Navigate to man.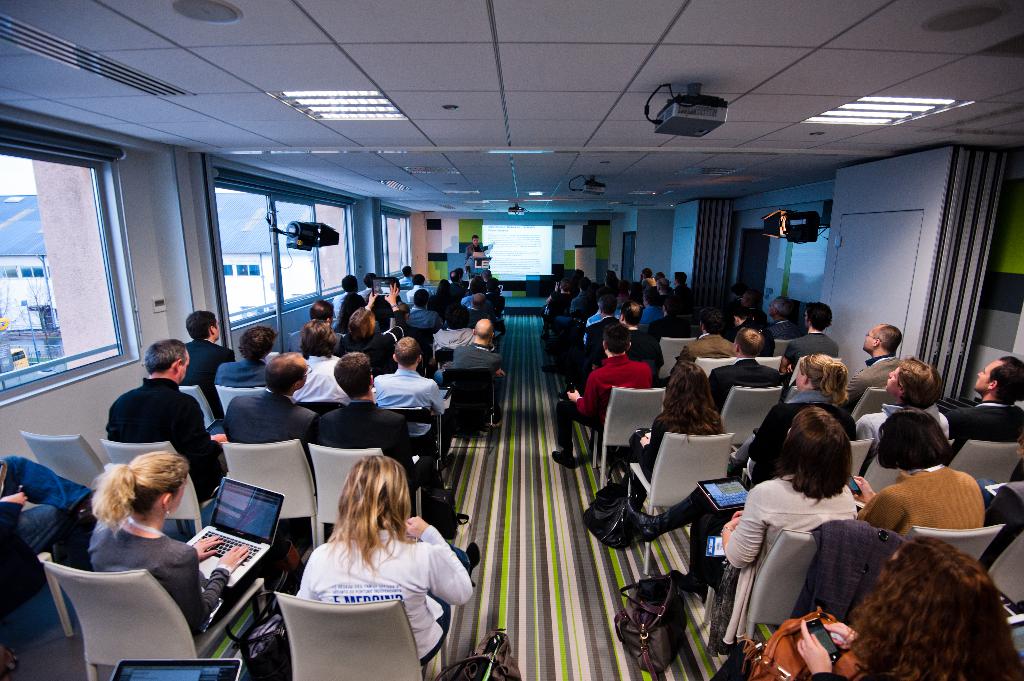
Navigation target: region(647, 293, 698, 340).
